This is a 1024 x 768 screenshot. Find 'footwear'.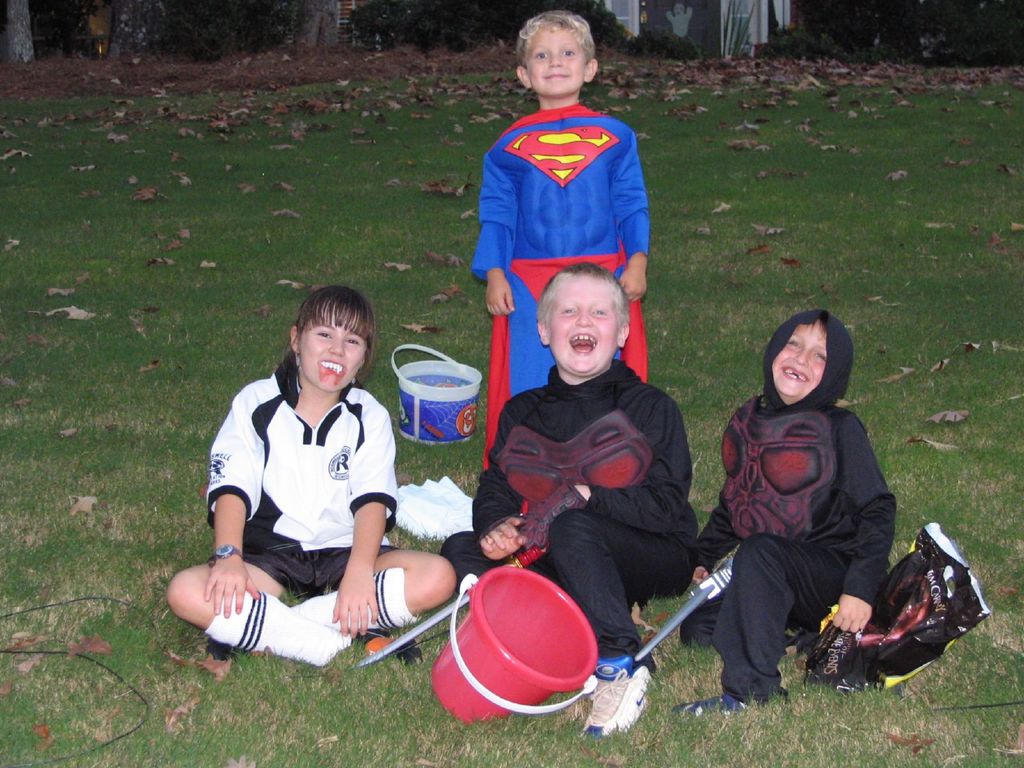
Bounding box: box=[580, 665, 653, 738].
